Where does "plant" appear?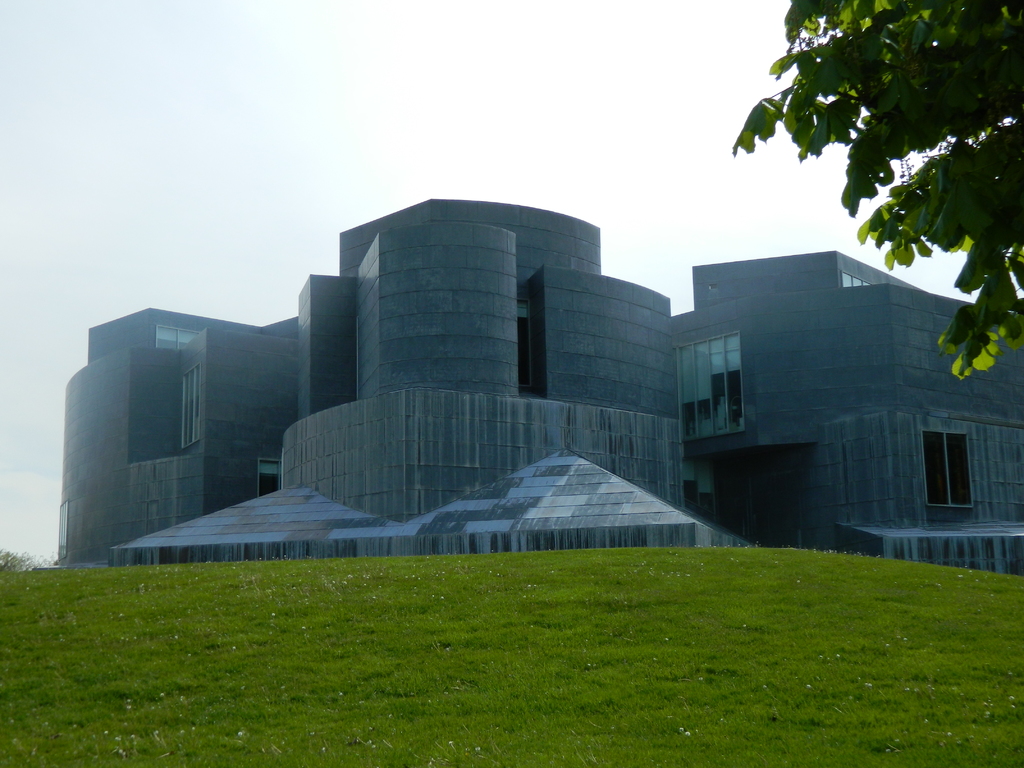
Appears at bbox(723, 0, 1023, 399).
